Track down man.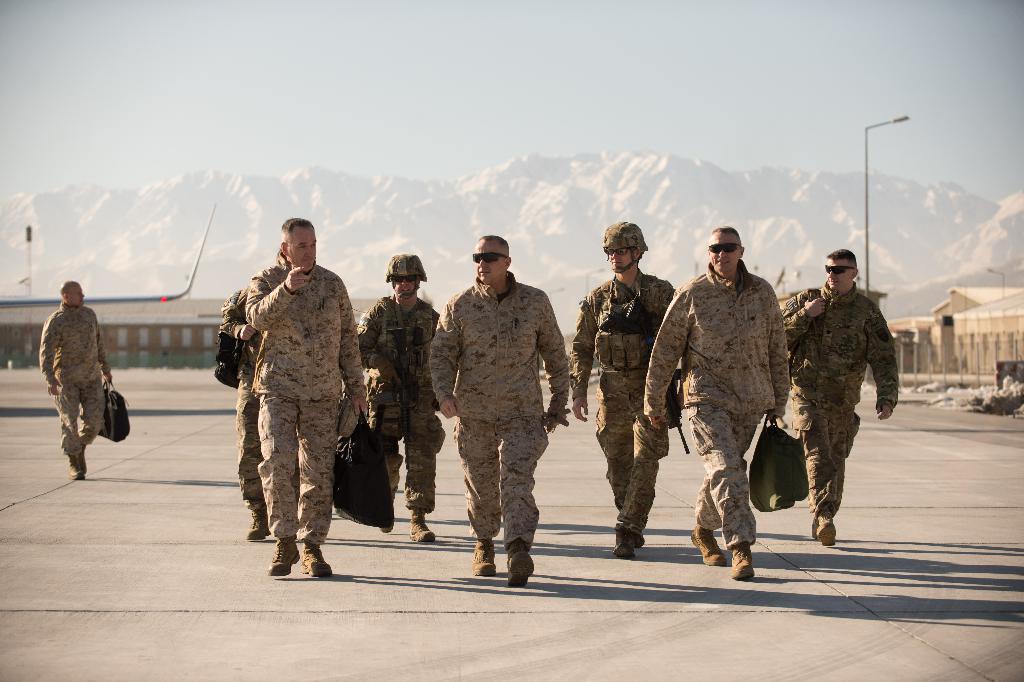
Tracked to pyautogui.locateOnScreen(355, 254, 439, 542).
